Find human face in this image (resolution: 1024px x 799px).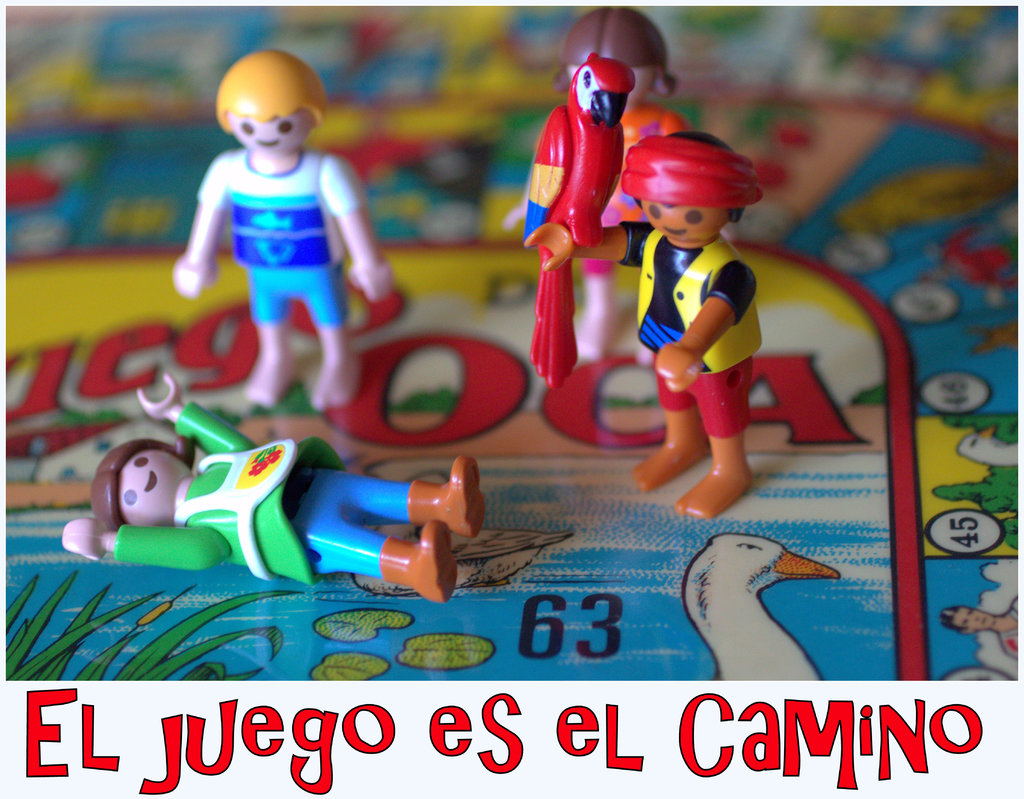
left=118, top=443, right=192, bottom=520.
